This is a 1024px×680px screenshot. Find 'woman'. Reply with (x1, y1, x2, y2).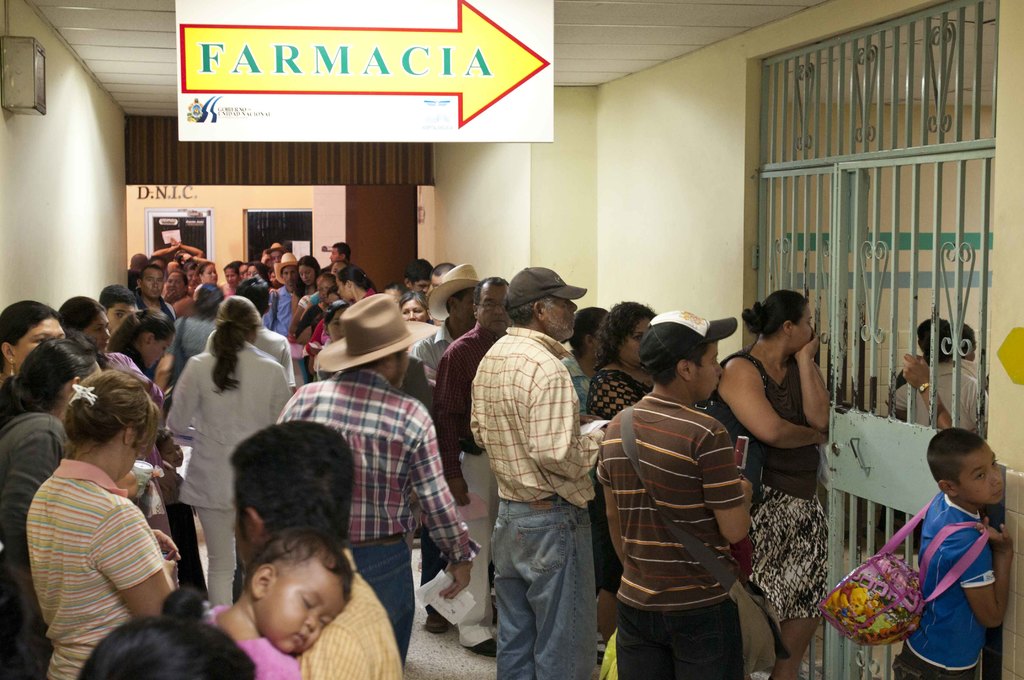
(710, 287, 834, 679).
